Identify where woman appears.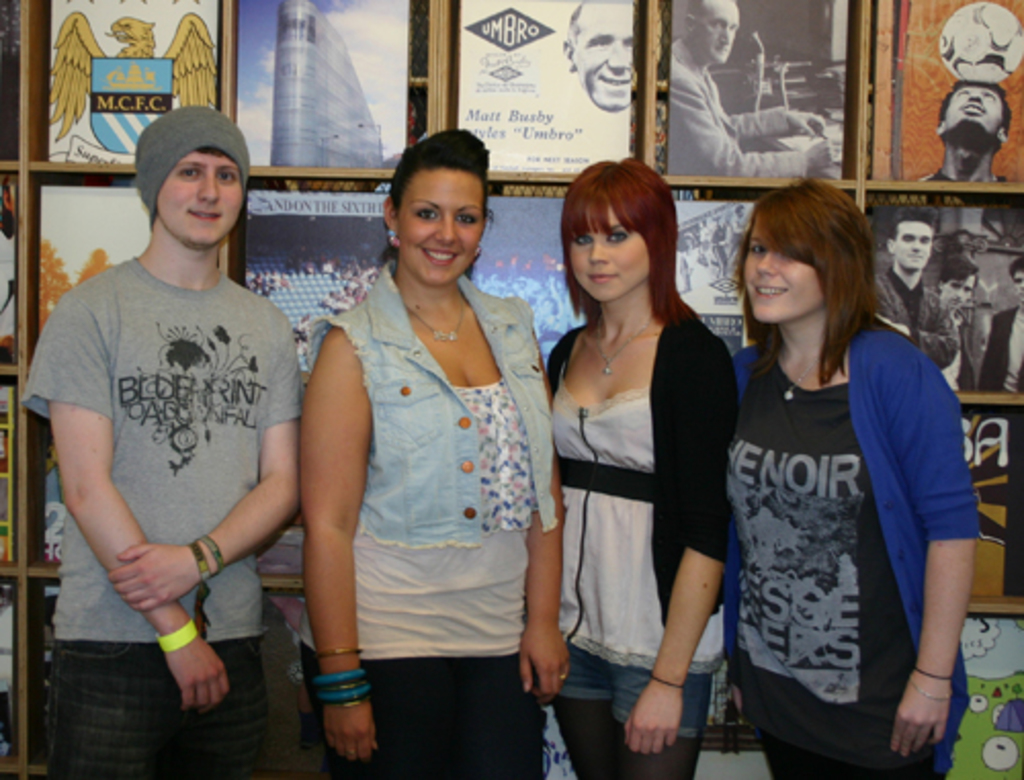
Appears at {"x1": 727, "y1": 172, "x2": 985, "y2": 778}.
